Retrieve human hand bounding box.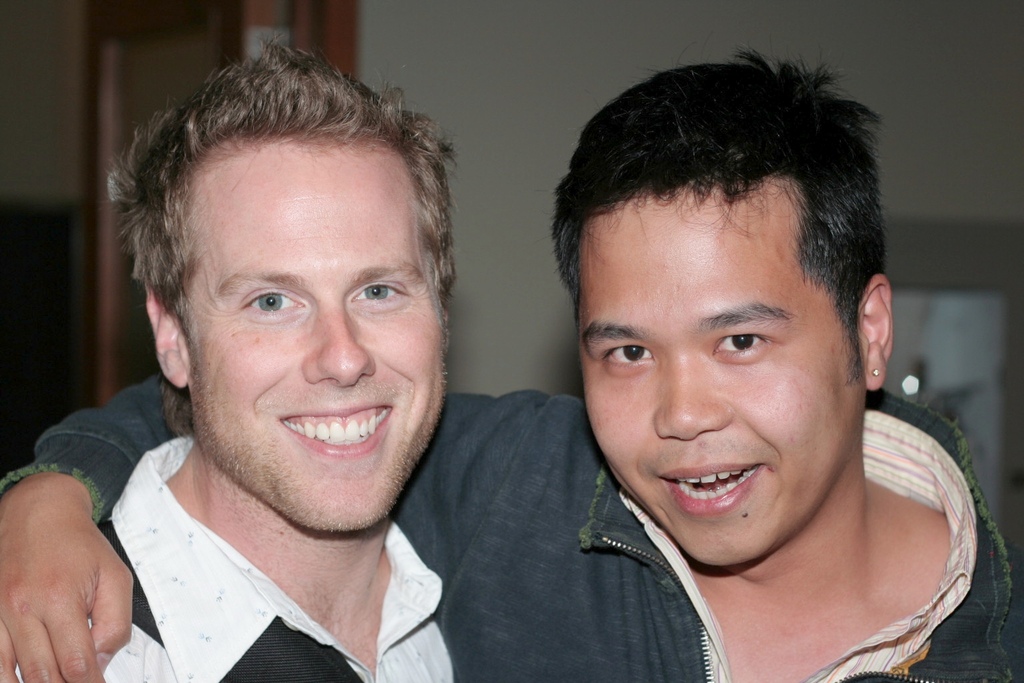
Bounding box: <bbox>5, 462, 136, 680</bbox>.
